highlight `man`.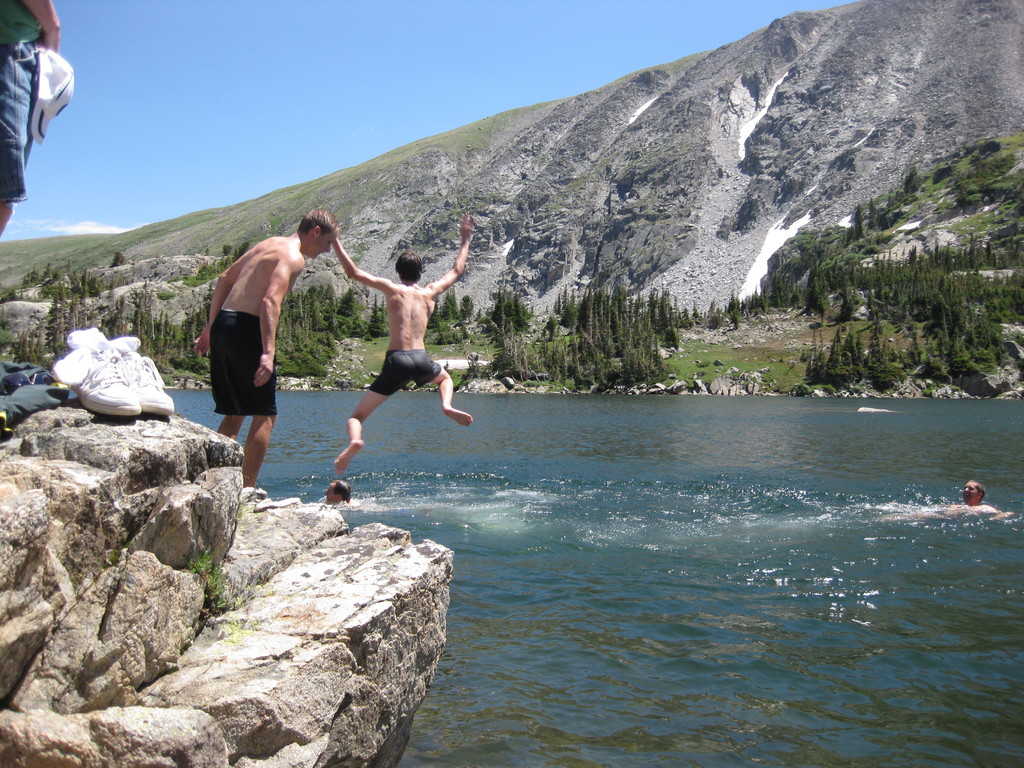
Highlighted region: select_region(0, 0, 71, 425).
